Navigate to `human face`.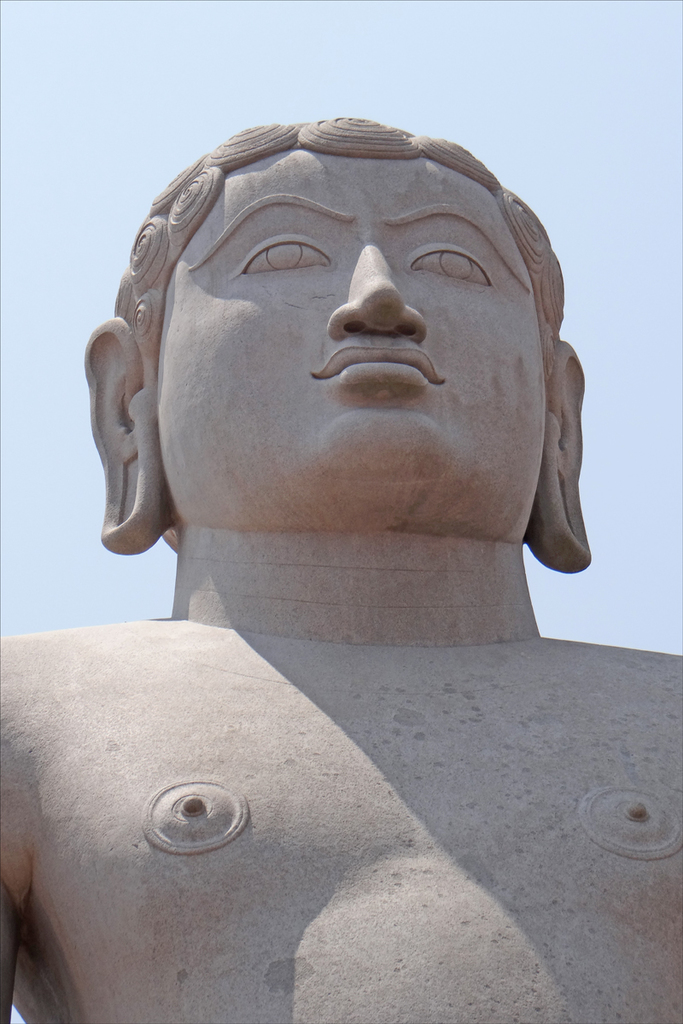
Navigation target: (168,148,543,532).
